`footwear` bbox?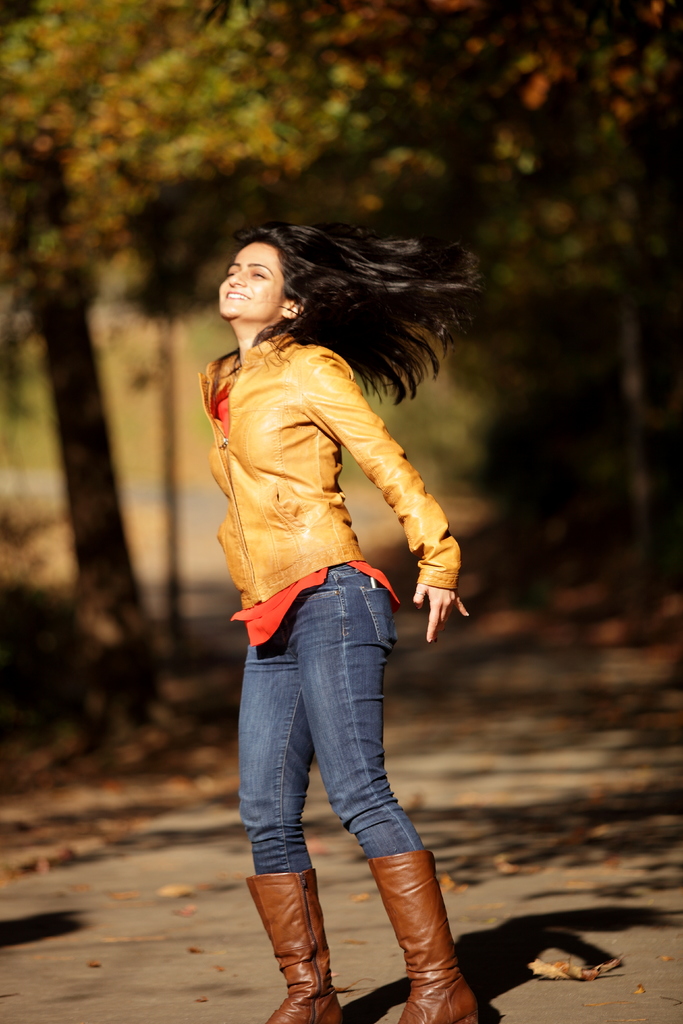
370,847,475,1023
